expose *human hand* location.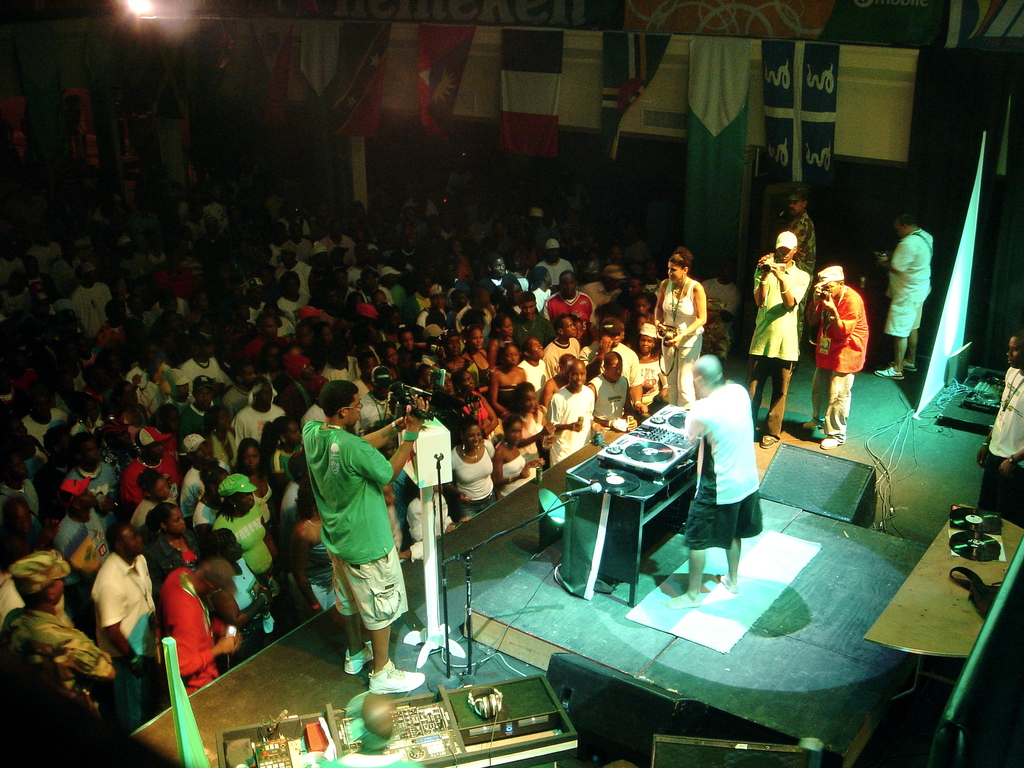
Exposed at x1=758, y1=247, x2=771, y2=278.
